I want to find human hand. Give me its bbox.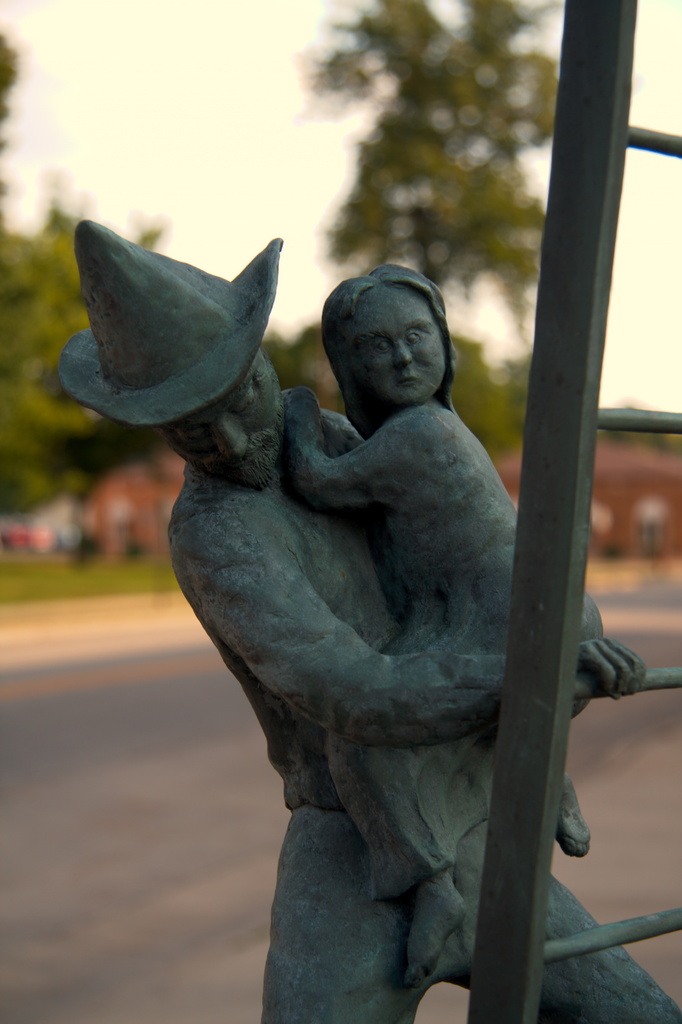
left=287, top=386, right=327, bottom=444.
